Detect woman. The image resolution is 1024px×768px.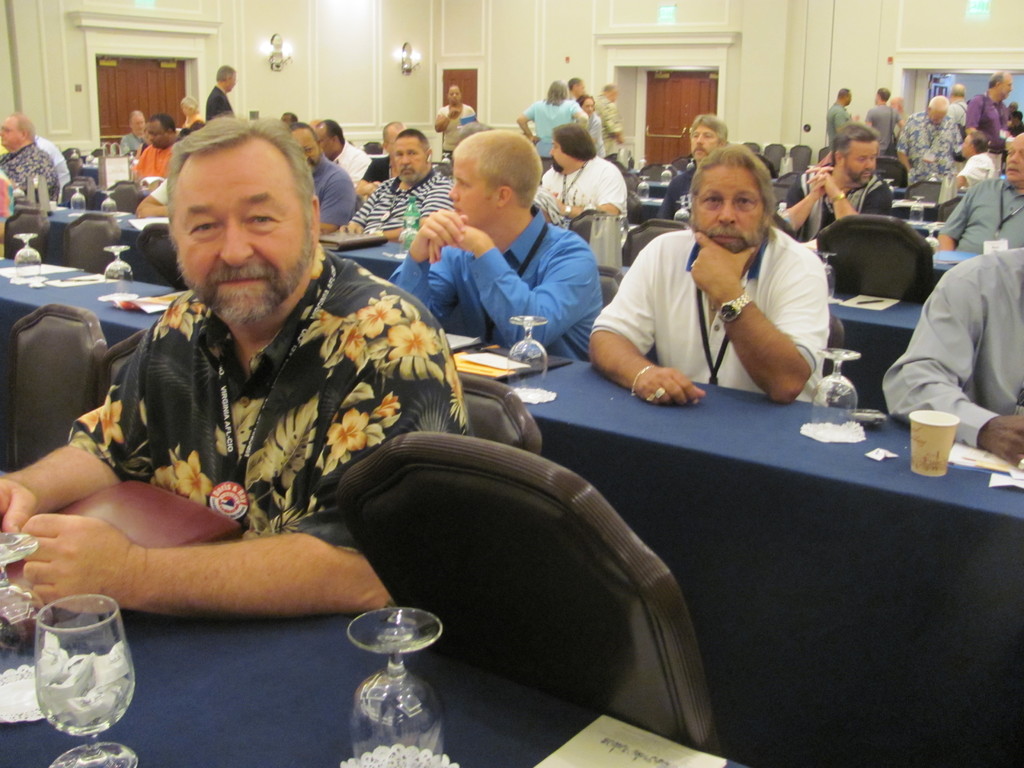
locate(574, 93, 604, 163).
